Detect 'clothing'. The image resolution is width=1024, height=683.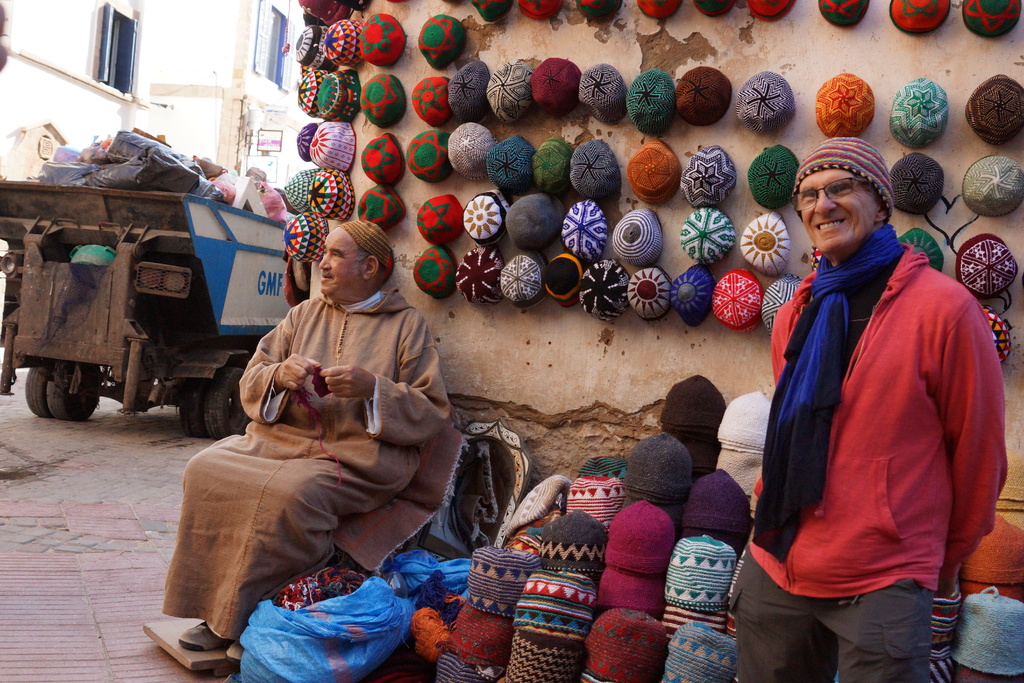
left=153, top=281, right=461, bottom=649.
